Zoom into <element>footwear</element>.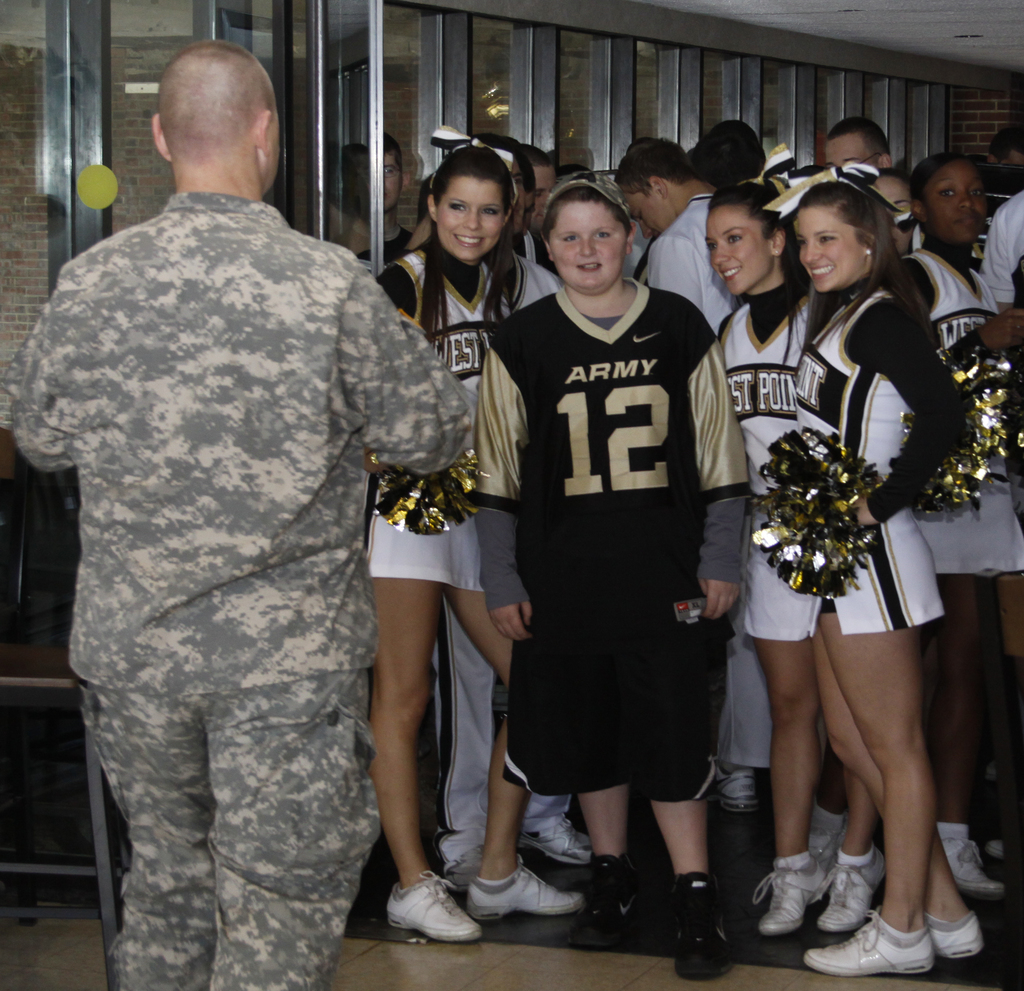
Zoom target: <region>982, 835, 1011, 857</region>.
